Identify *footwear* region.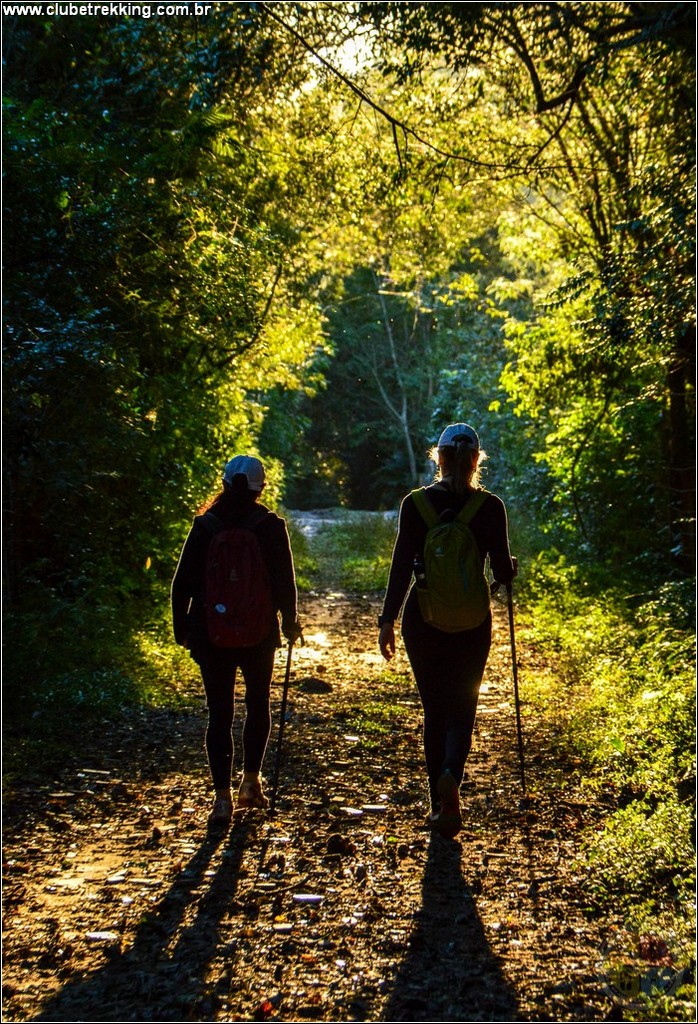
Region: <box>205,799,228,826</box>.
